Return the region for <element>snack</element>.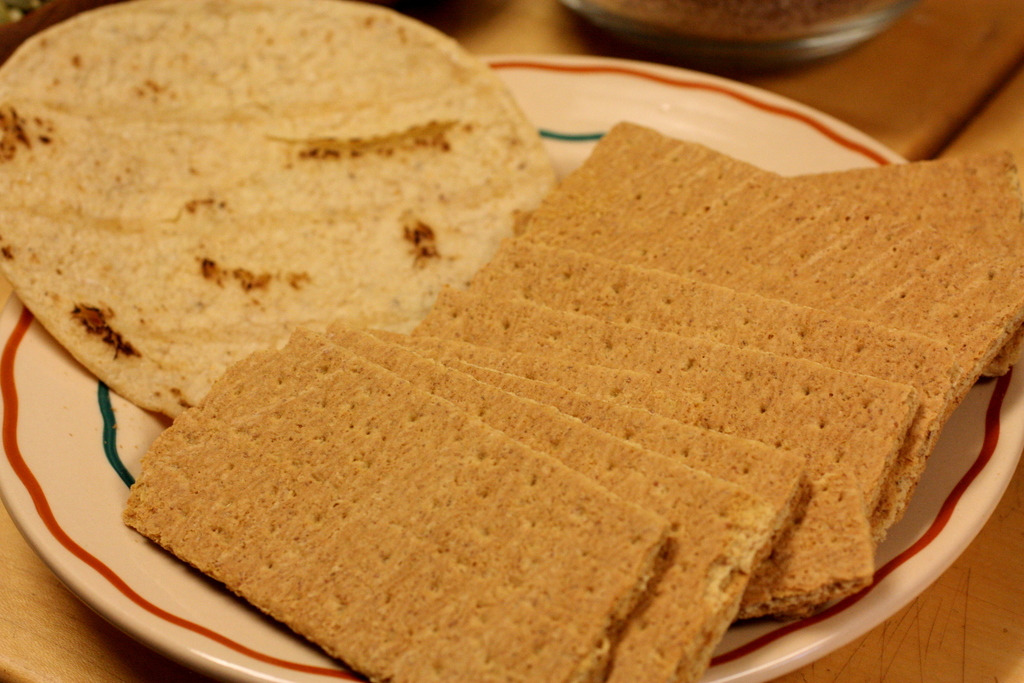
(12, 30, 540, 406).
